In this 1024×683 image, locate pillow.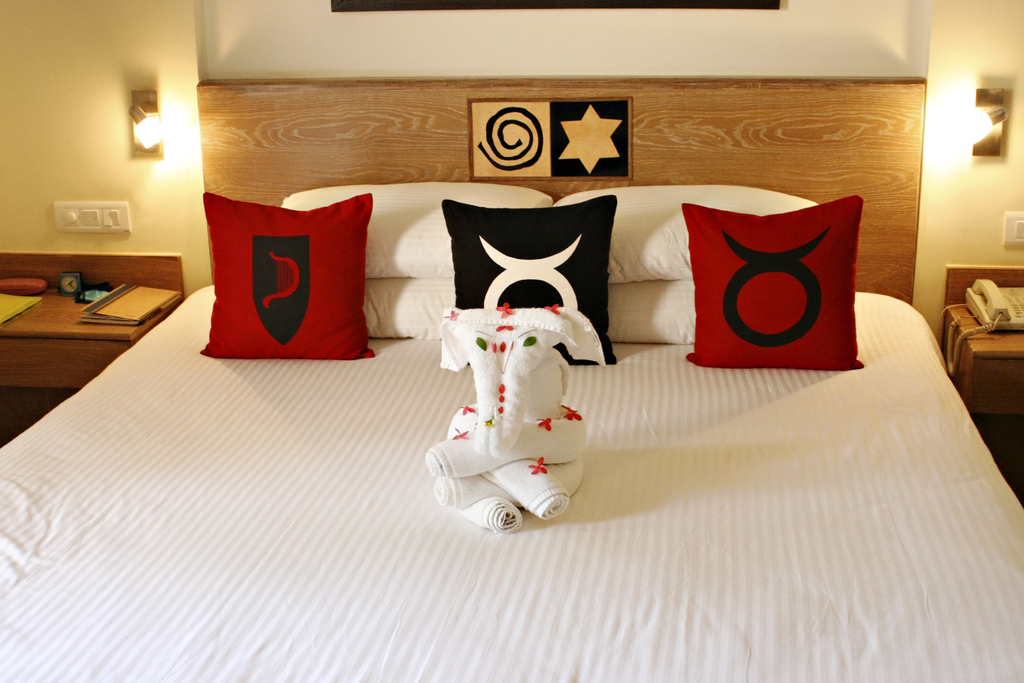
Bounding box: x1=369 y1=278 x2=450 y2=336.
